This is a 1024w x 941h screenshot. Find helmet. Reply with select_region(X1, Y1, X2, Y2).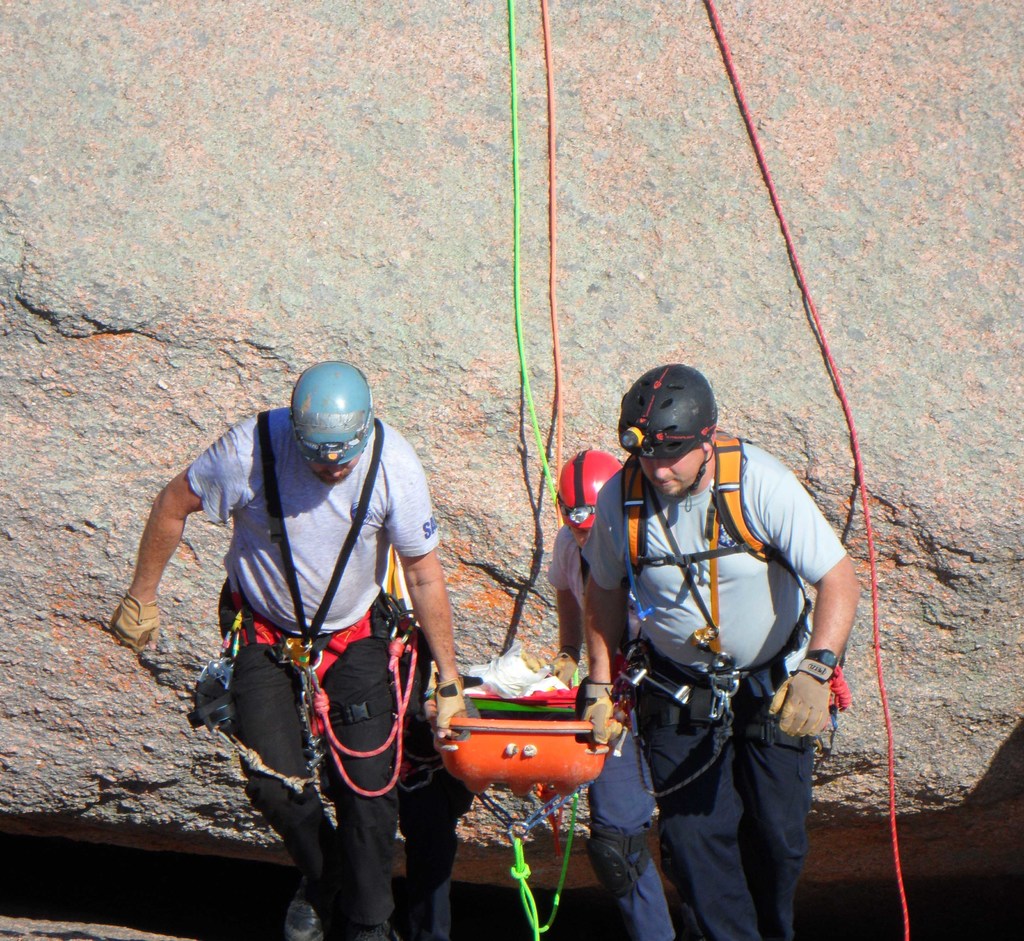
select_region(284, 363, 371, 472).
